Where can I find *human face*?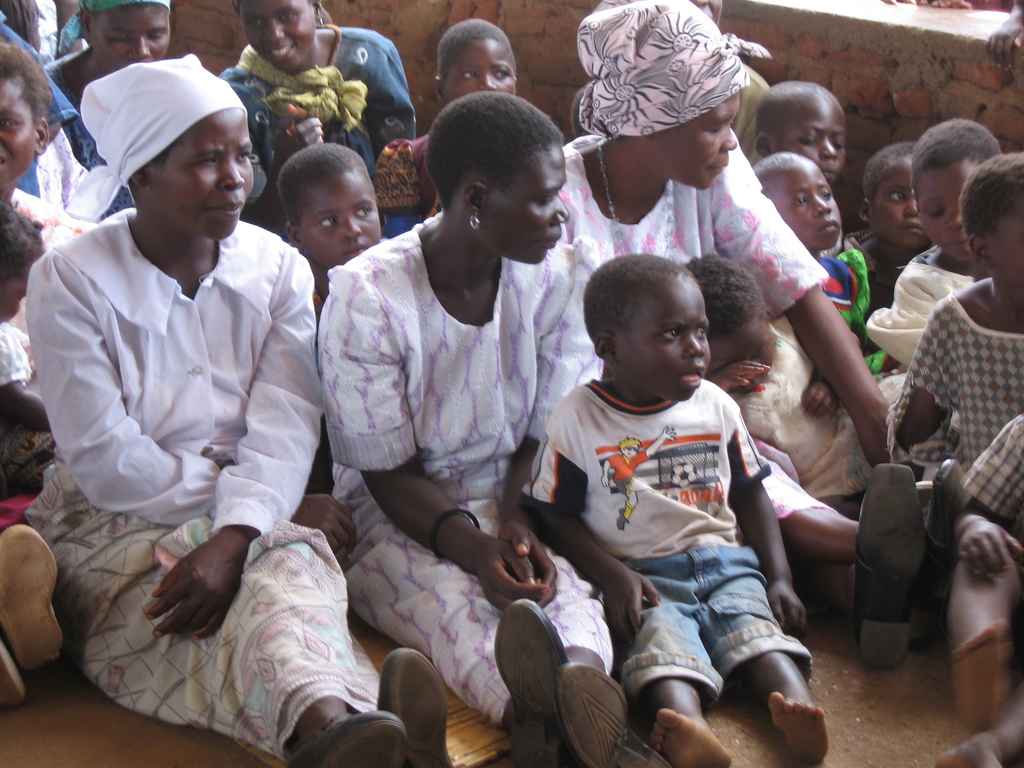
You can find it at <region>0, 77, 38, 186</region>.
